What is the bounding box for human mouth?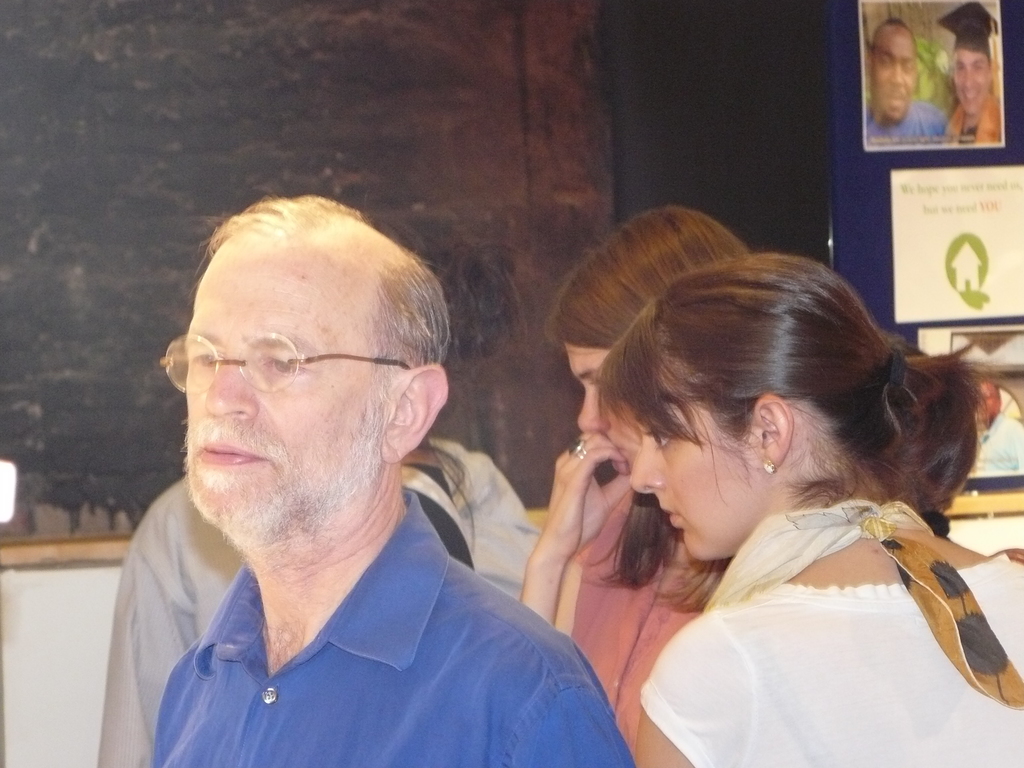
pyautogui.locateOnScreen(185, 426, 277, 475).
